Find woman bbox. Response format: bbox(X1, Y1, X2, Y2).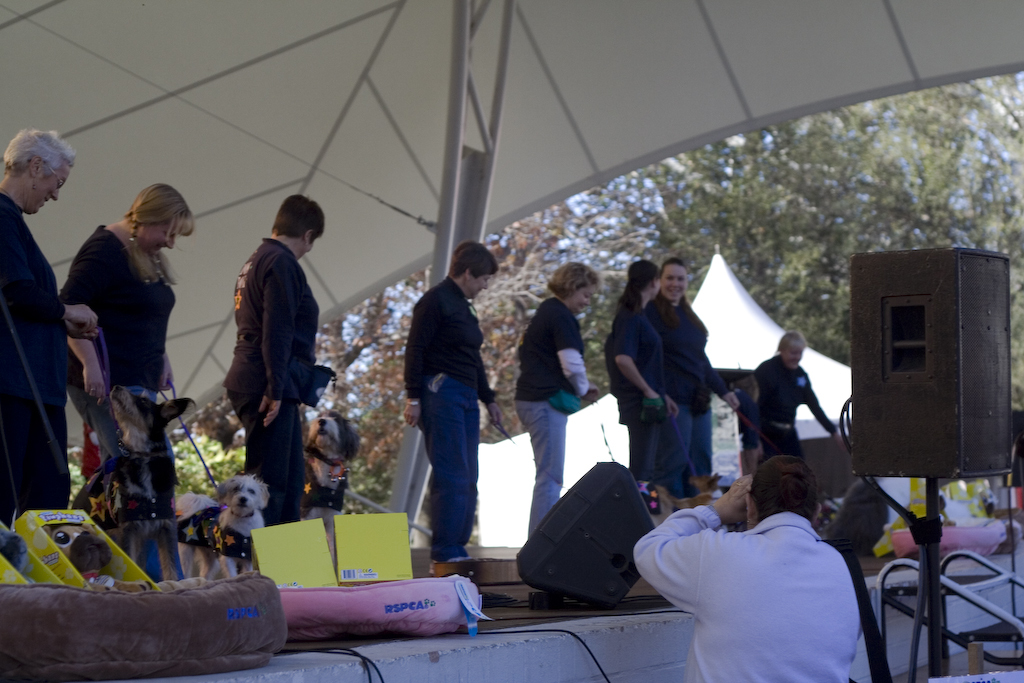
bbox(604, 260, 677, 487).
